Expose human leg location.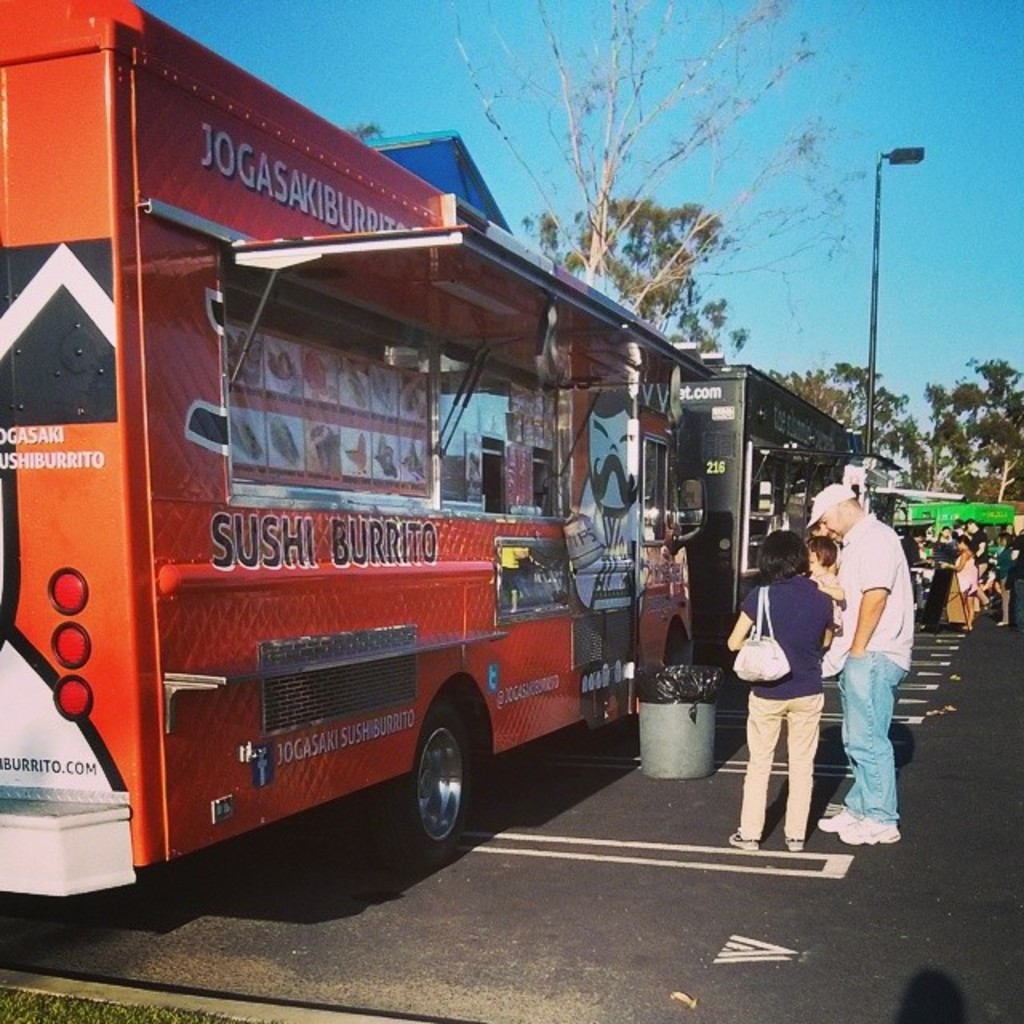
Exposed at <region>790, 694, 822, 856</region>.
